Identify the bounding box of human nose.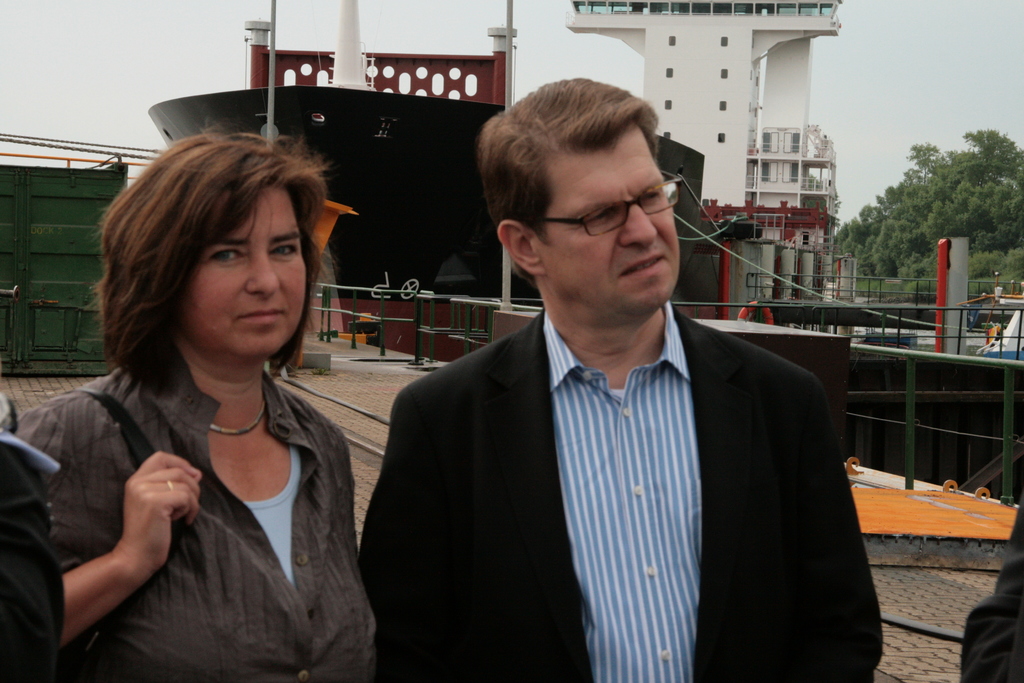
l=248, t=252, r=281, b=300.
